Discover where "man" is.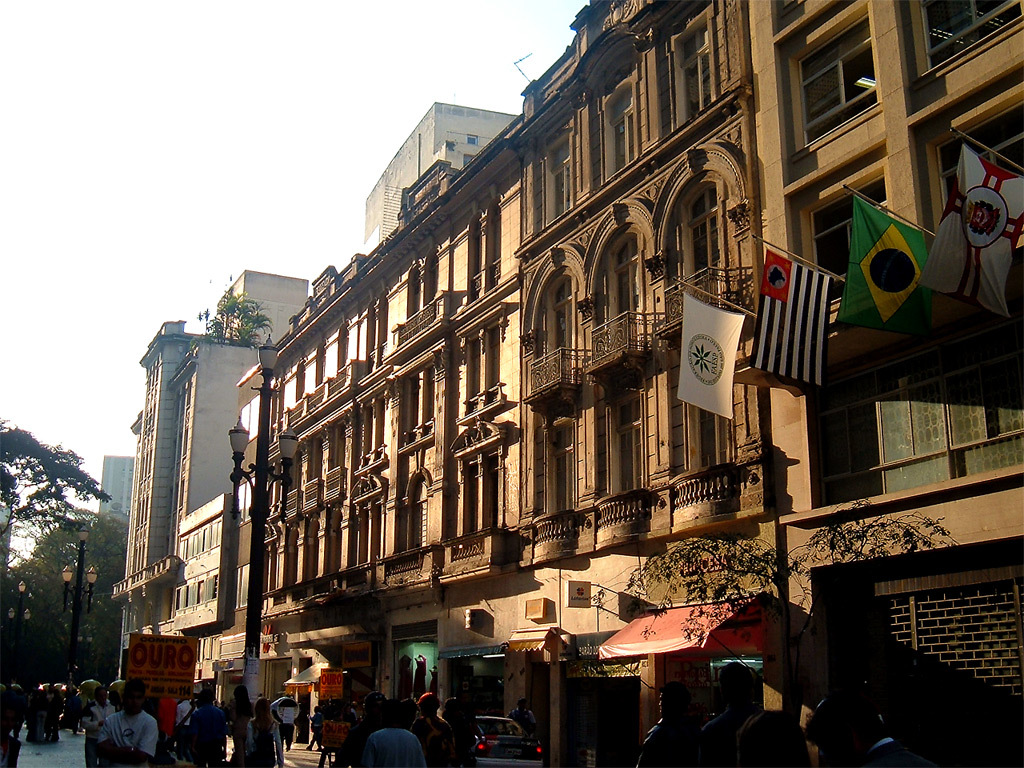
Discovered at [499,702,539,744].
